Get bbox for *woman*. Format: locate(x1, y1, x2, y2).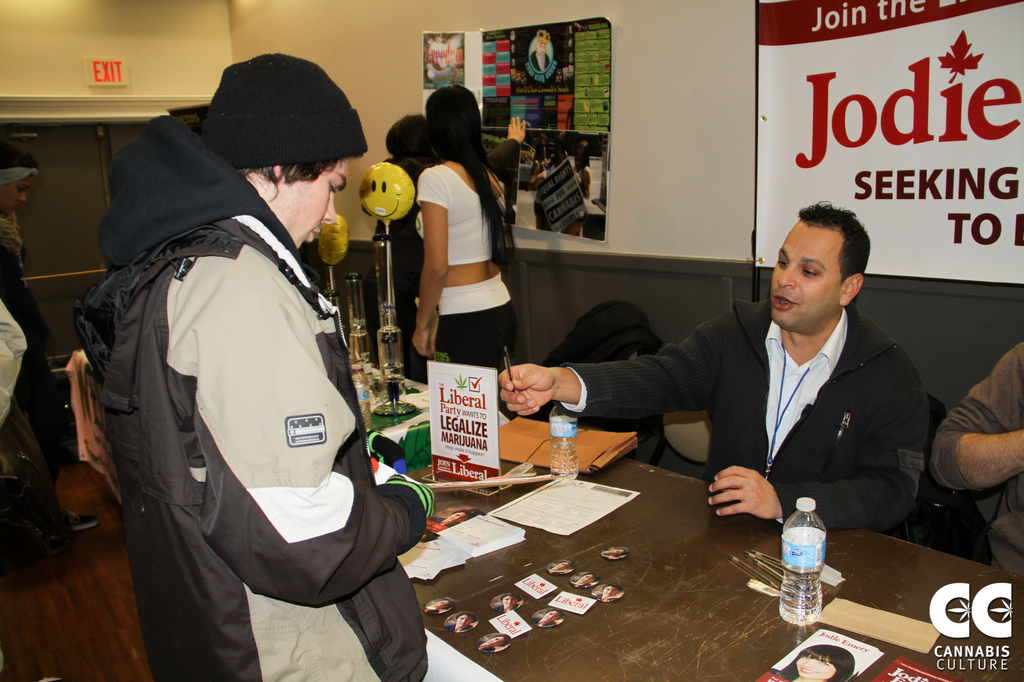
locate(561, 142, 592, 238).
